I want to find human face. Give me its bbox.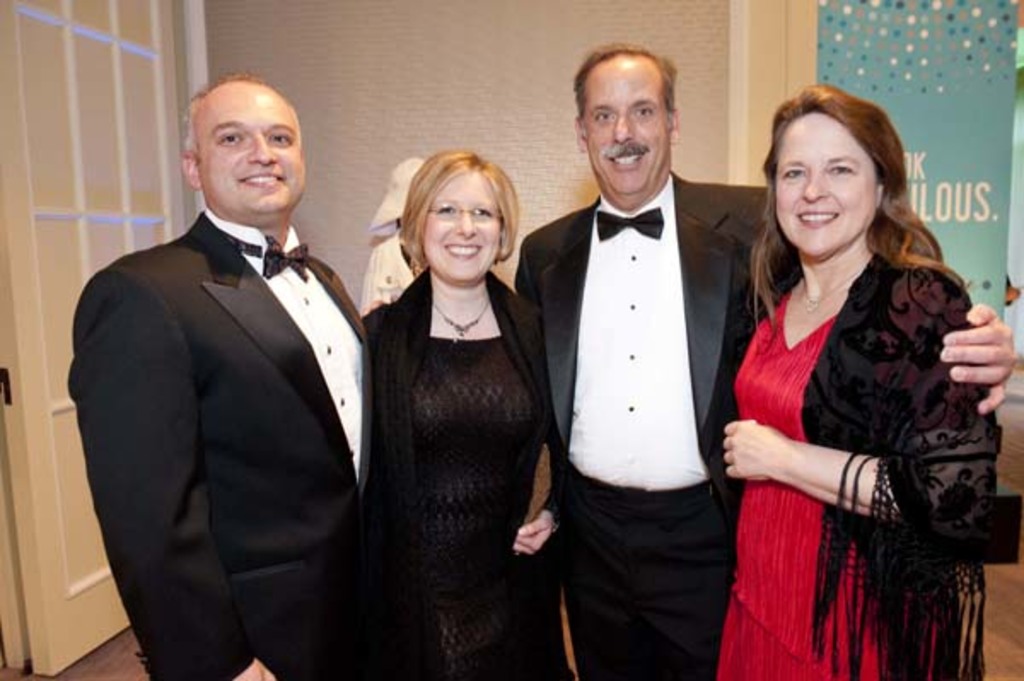
box=[188, 84, 309, 229].
